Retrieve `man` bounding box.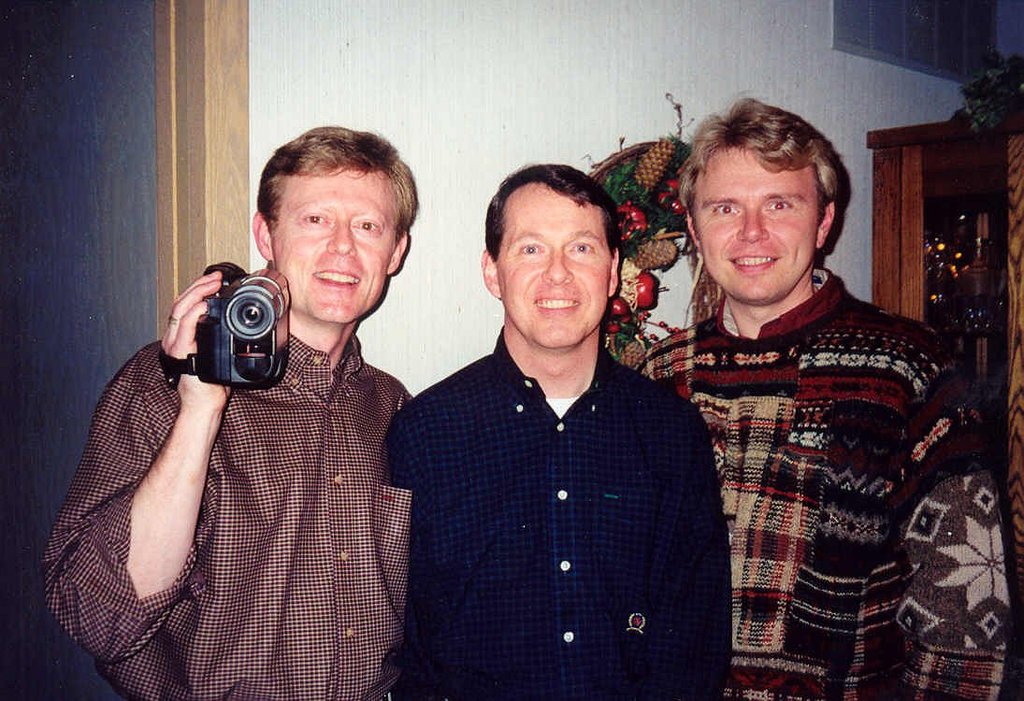
Bounding box: 43/126/410/699.
